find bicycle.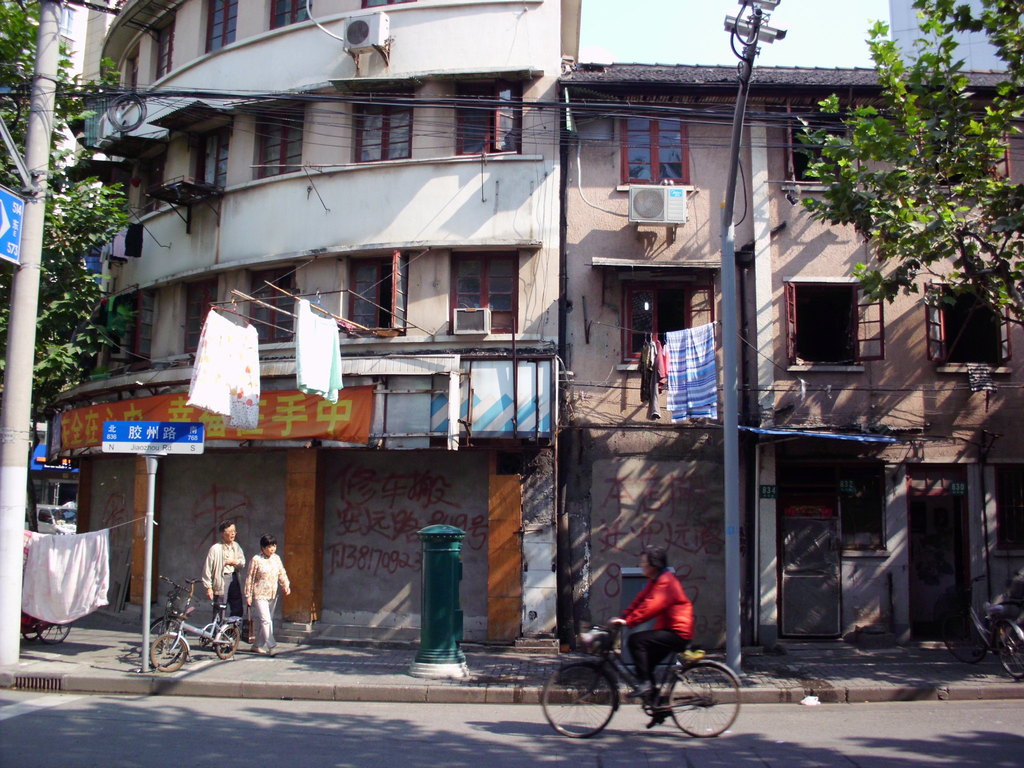
left=943, top=575, right=1023, bottom=680.
